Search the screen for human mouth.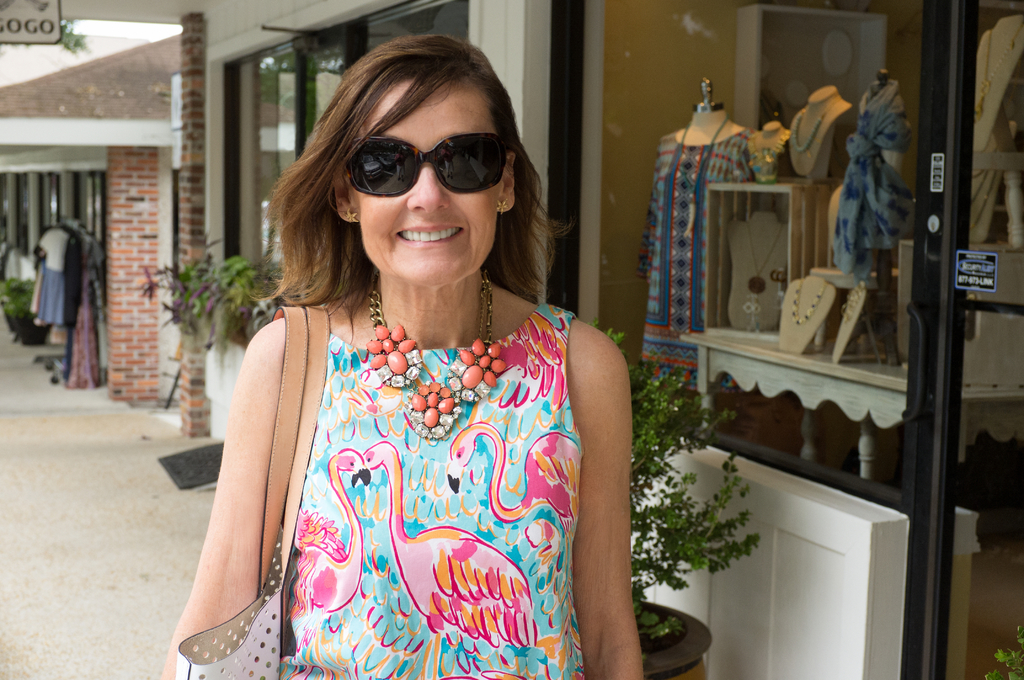
Found at bbox(396, 225, 467, 251).
